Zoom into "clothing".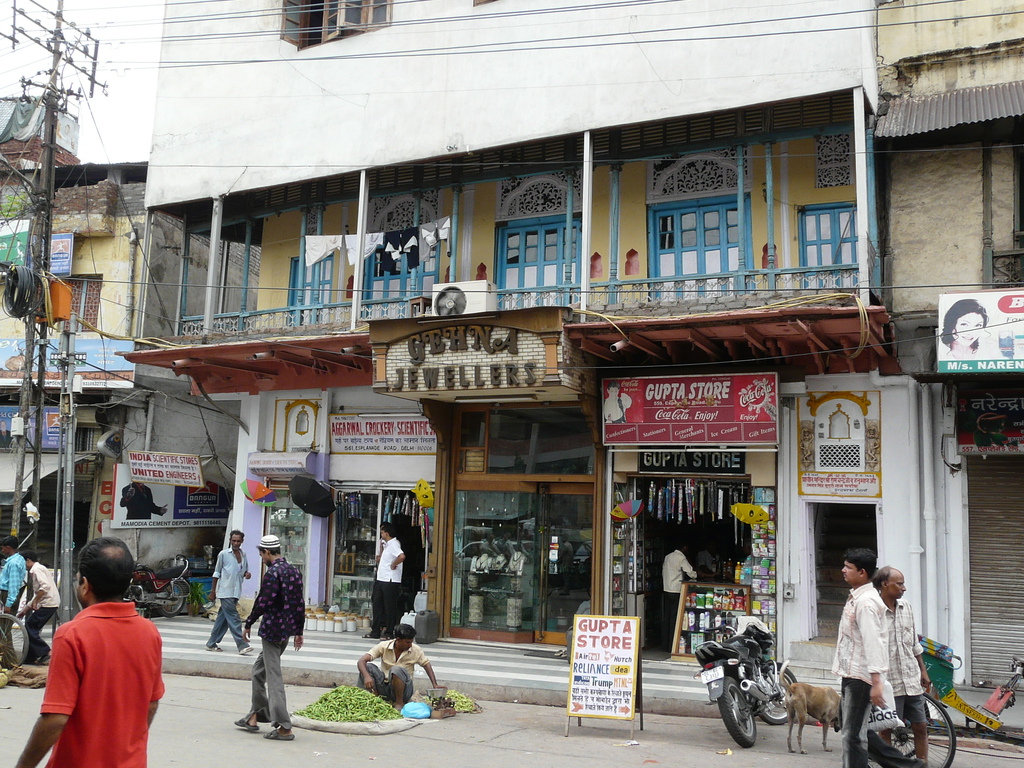
Zoom target: bbox=(386, 227, 420, 273).
